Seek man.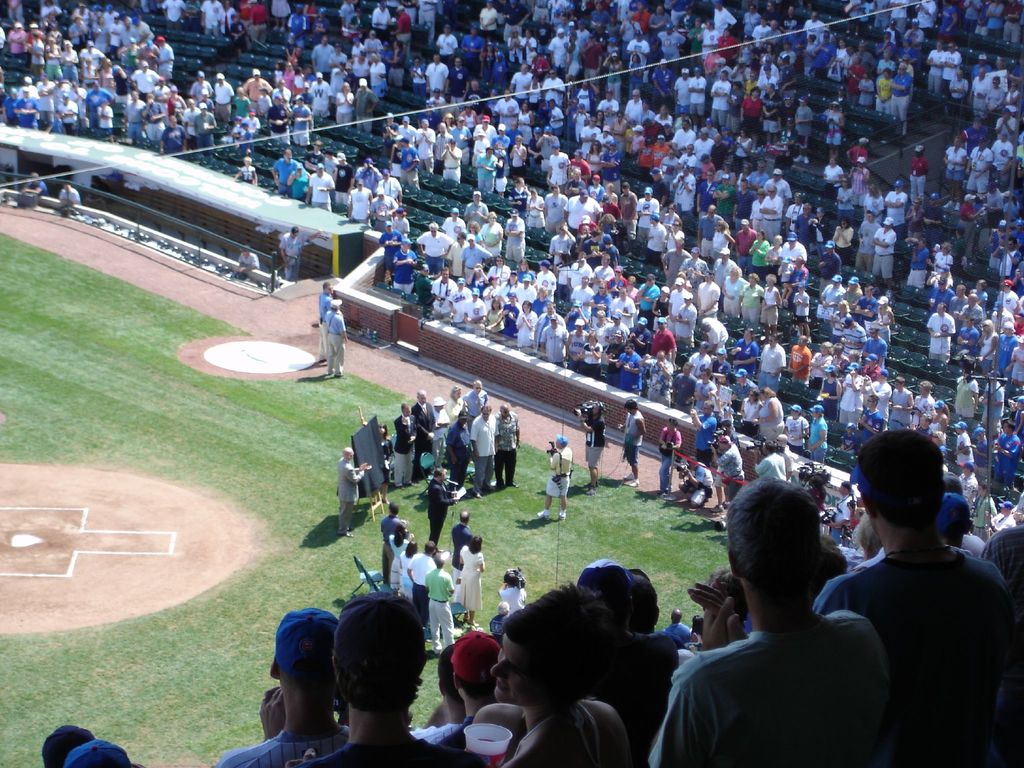
<region>824, 436, 1017, 758</region>.
